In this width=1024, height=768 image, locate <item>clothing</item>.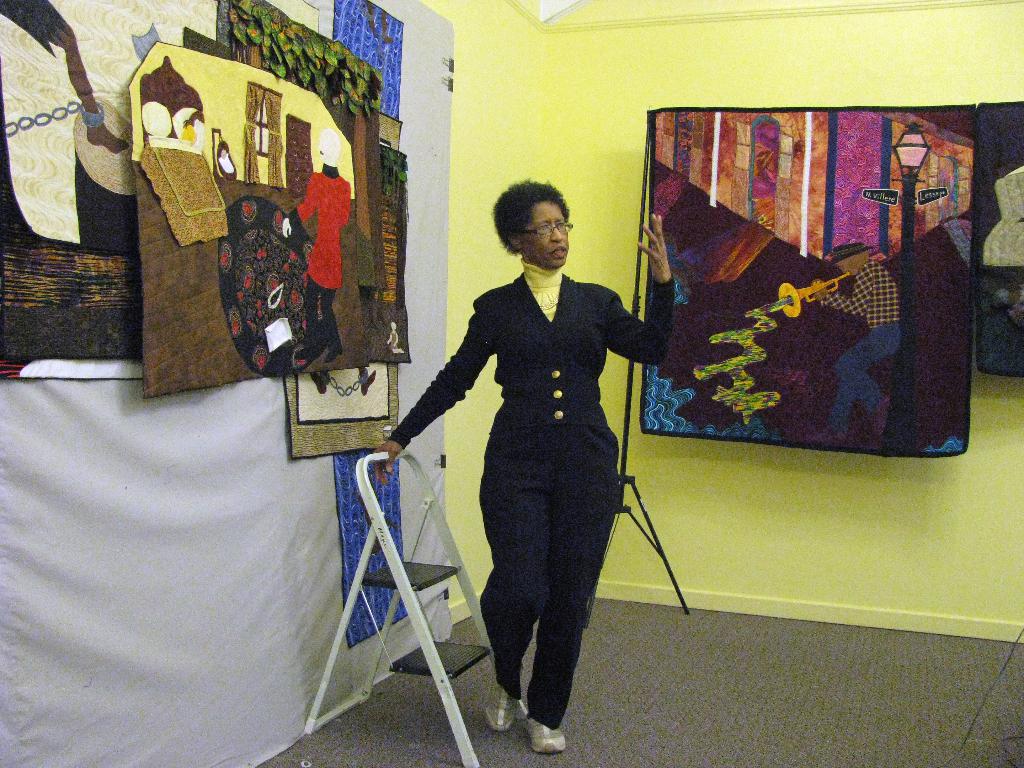
Bounding box: box=[819, 261, 905, 322].
